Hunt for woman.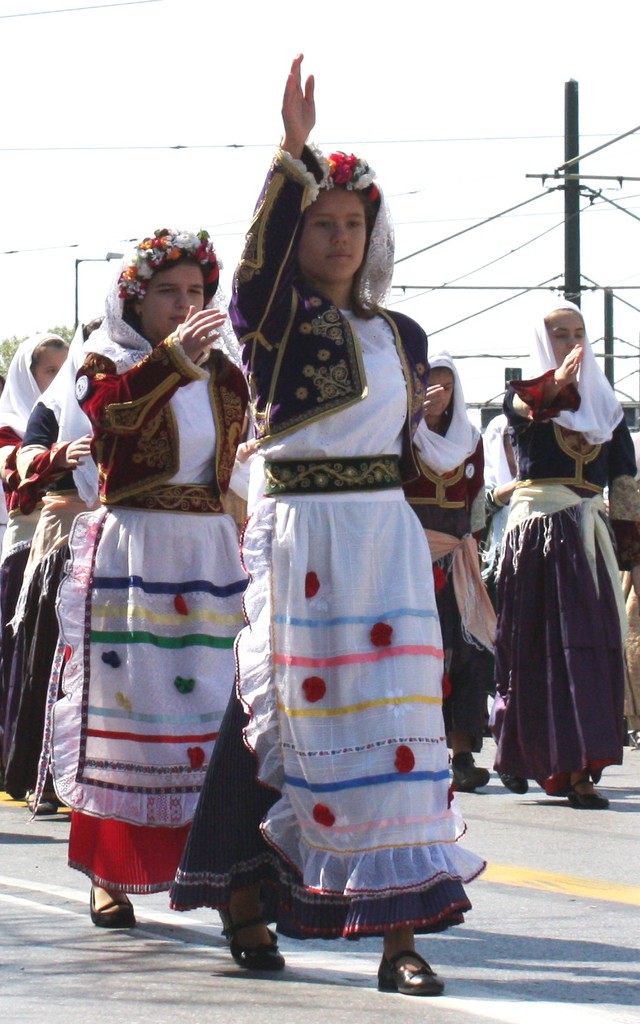
Hunted down at {"x1": 393, "y1": 347, "x2": 491, "y2": 789}.
